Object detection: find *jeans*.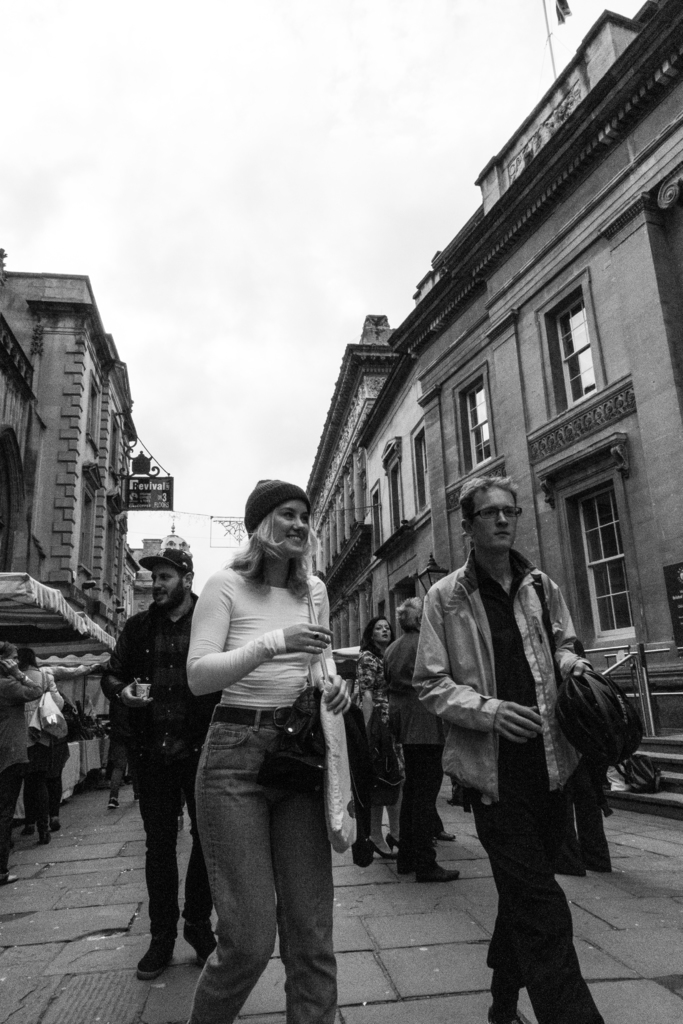
bbox=(24, 746, 48, 826).
